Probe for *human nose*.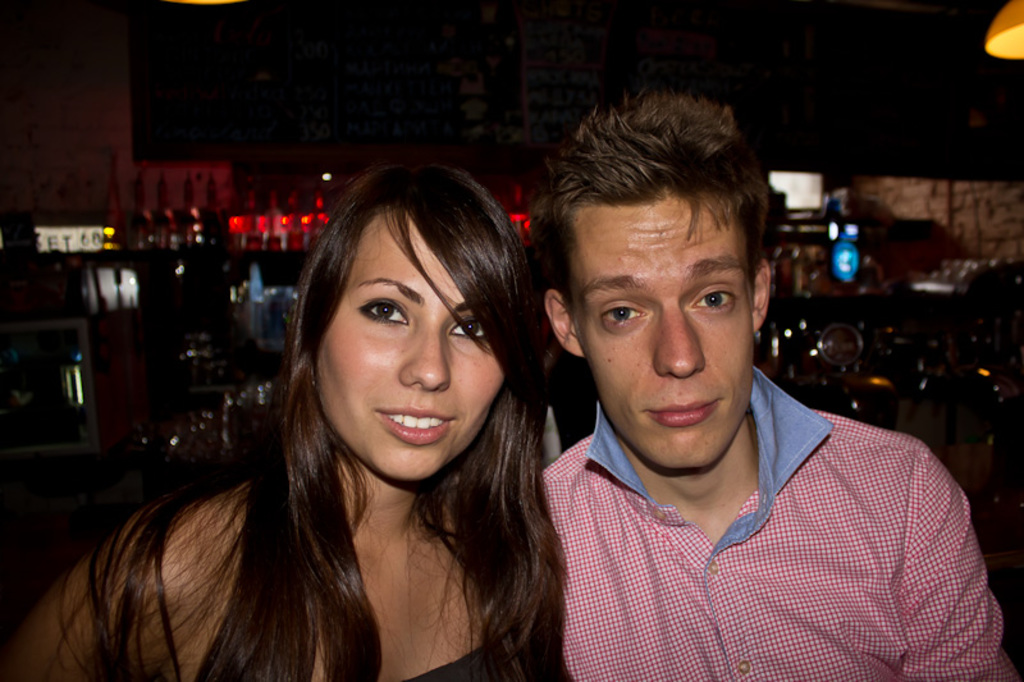
Probe result: Rect(652, 297, 708, 377).
